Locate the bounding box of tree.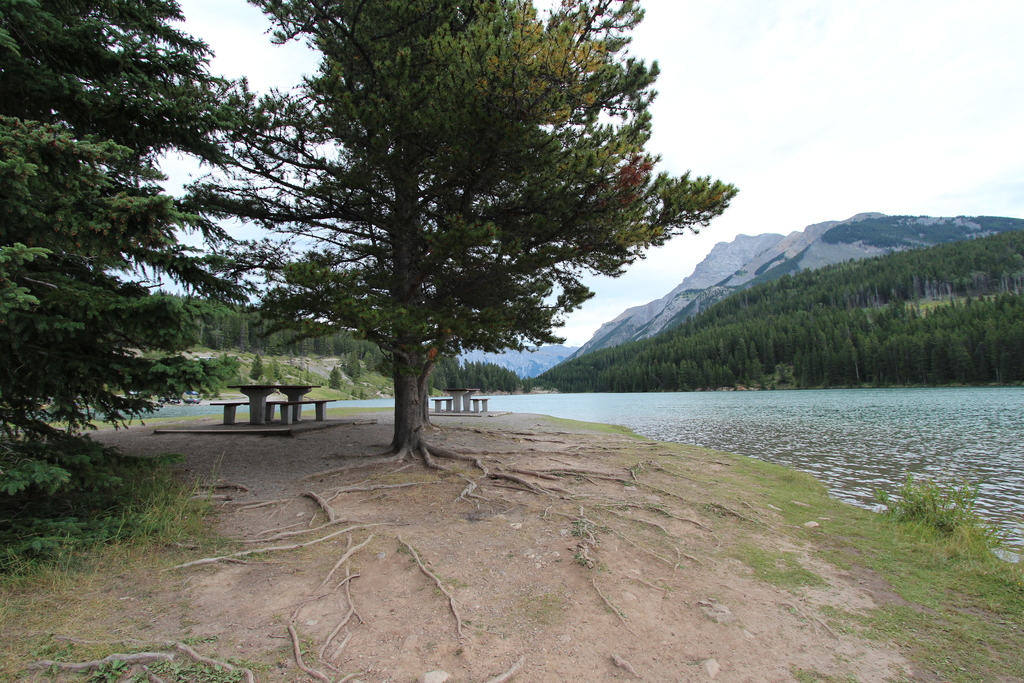
Bounding box: 0:0:244:498.
